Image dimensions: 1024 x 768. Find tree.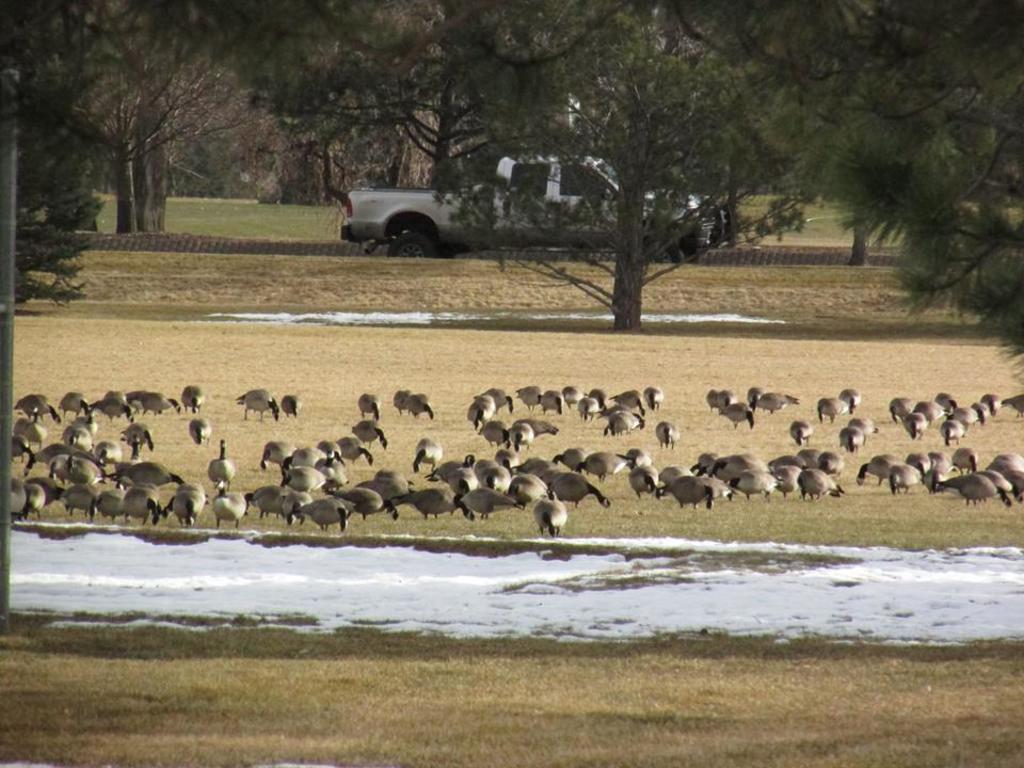
locate(741, 0, 882, 274).
